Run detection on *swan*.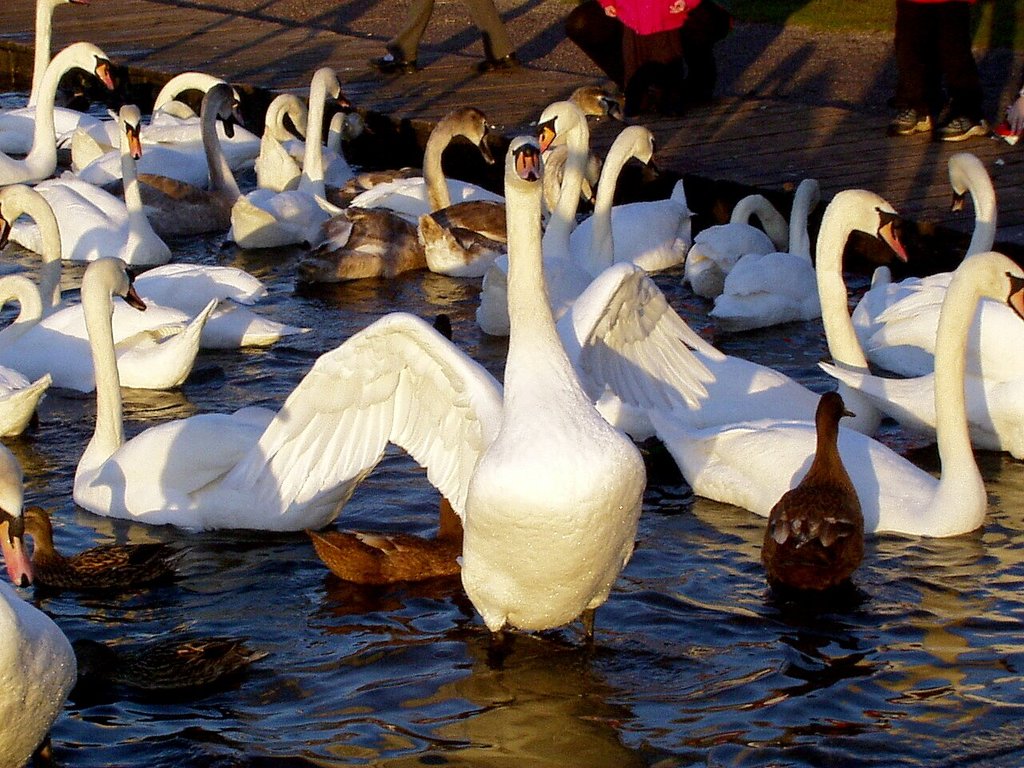
Result: locate(0, 434, 22, 526).
